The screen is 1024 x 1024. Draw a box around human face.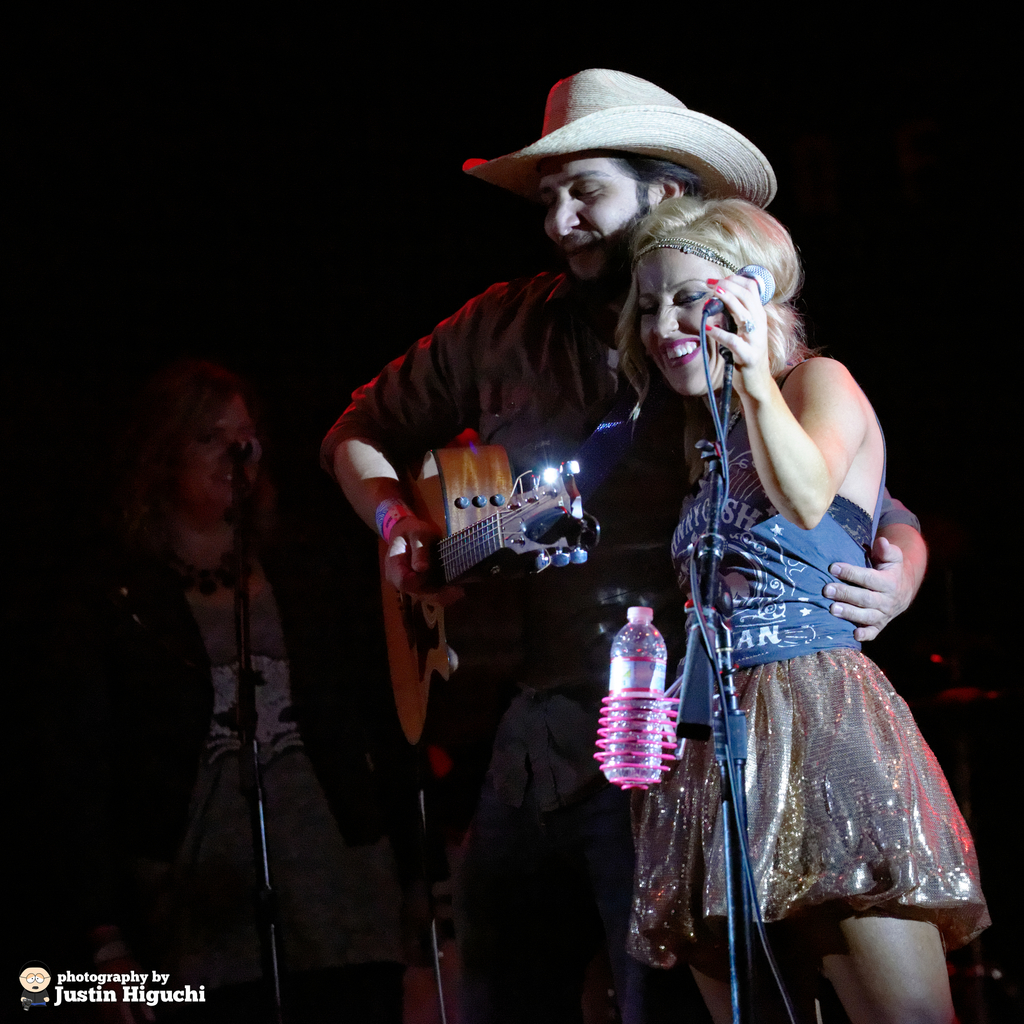
{"left": 184, "top": 398, "right": 282, "bottom": 534}.
